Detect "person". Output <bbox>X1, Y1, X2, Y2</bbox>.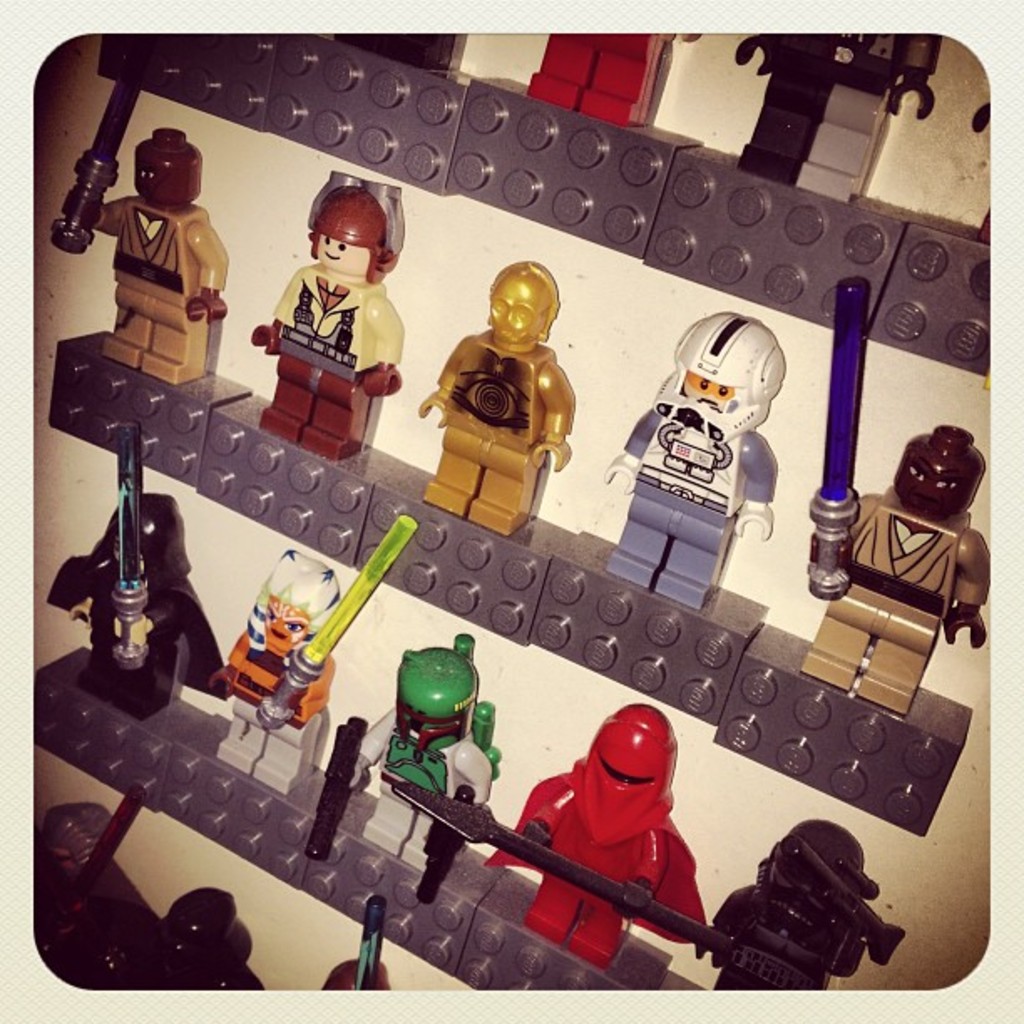
<bbox>59, 129, 224, 392</bbox>.
